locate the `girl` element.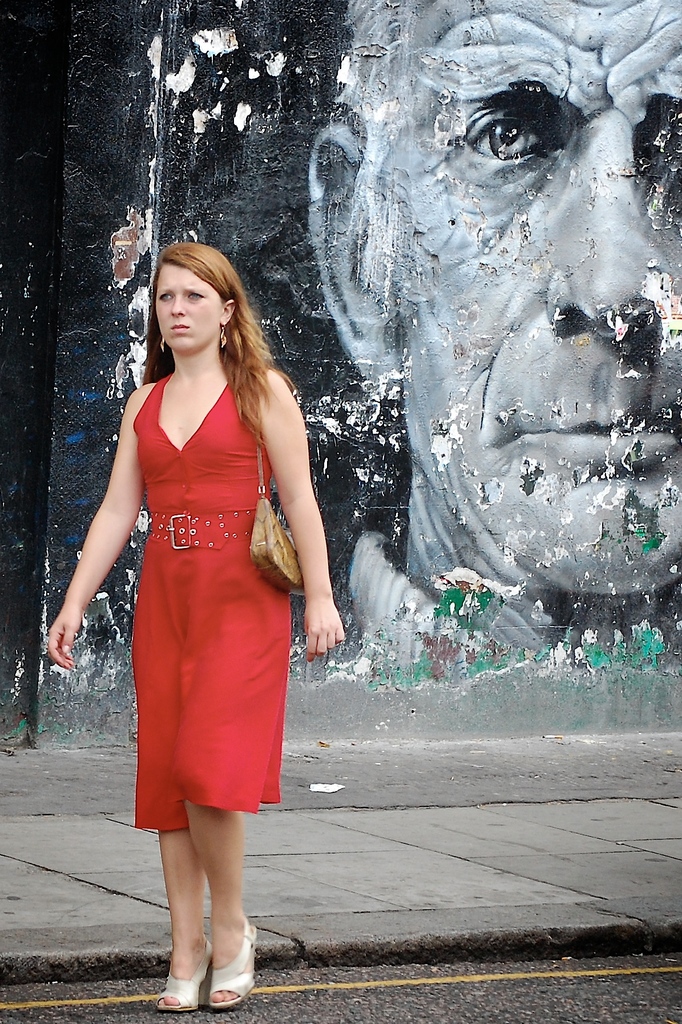
Element bbox: 44, 239, 344, 1014.
